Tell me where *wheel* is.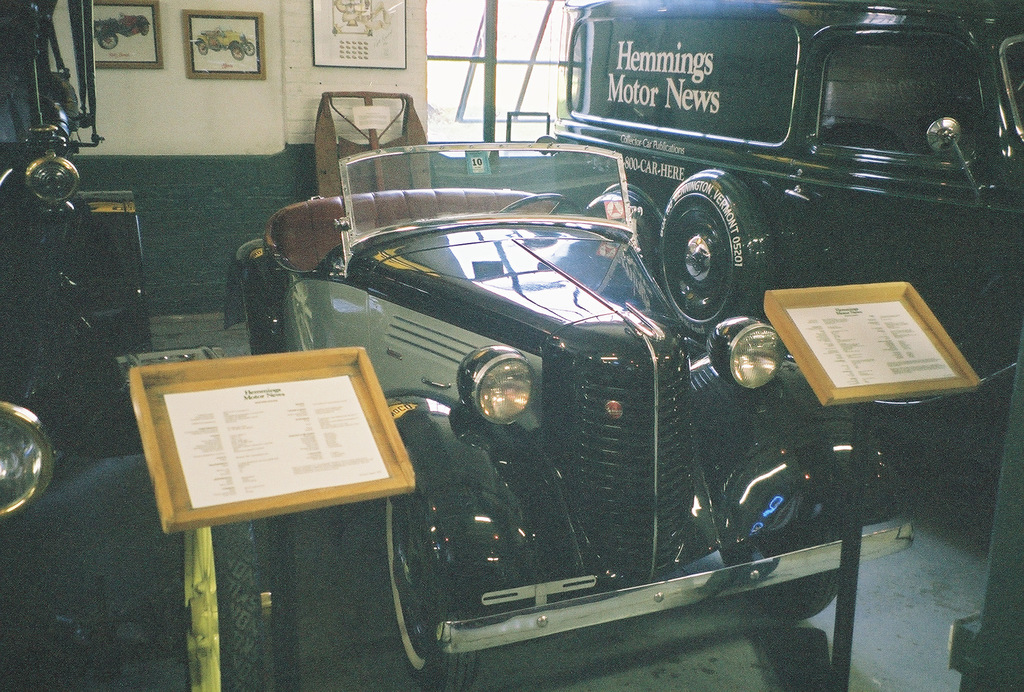
*wheel* is at detection(196, 42, 207, 58).
